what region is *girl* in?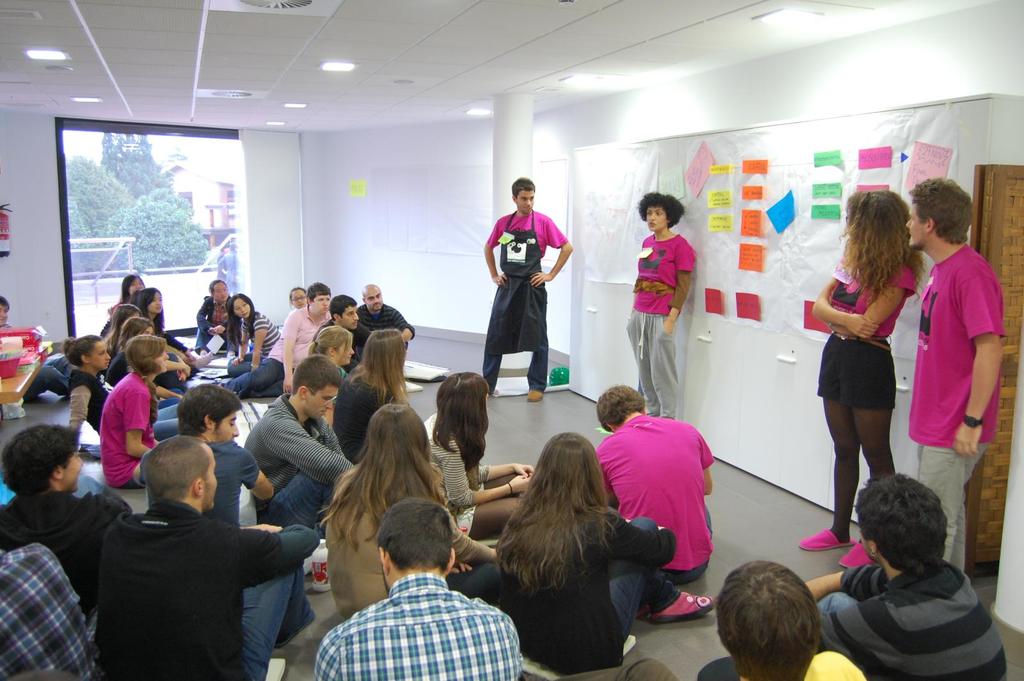
(142,285,186,365).
